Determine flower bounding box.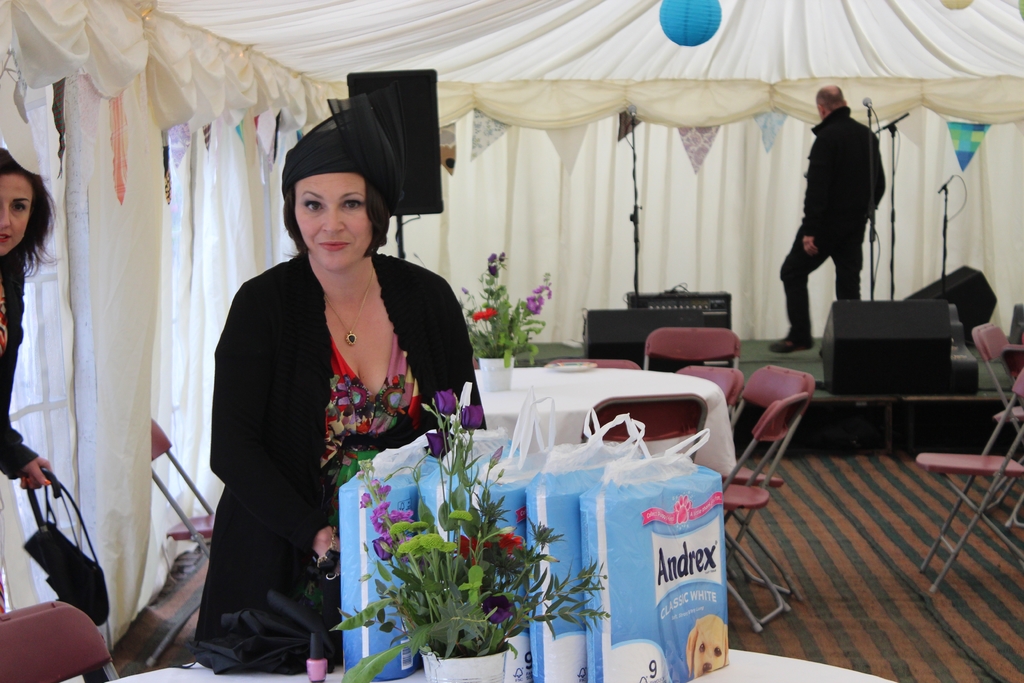
Determined: [left=477, top=592, right=519, bottom=625].
